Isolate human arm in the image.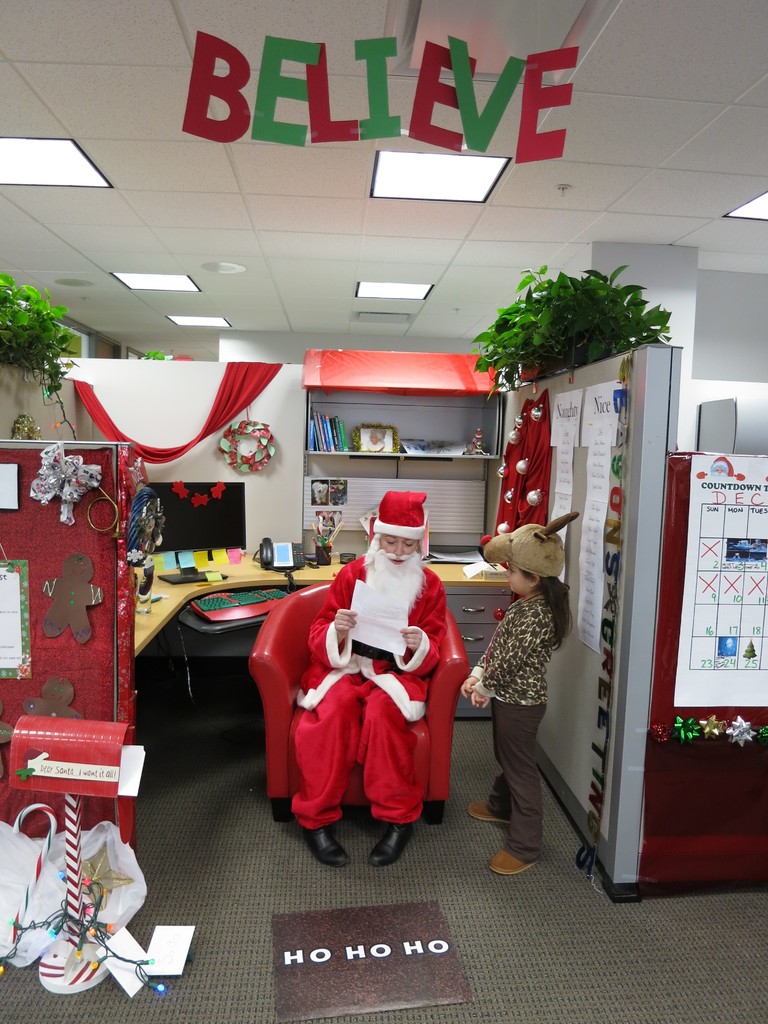
Isolated region: region(450, 652, 484, 700).
